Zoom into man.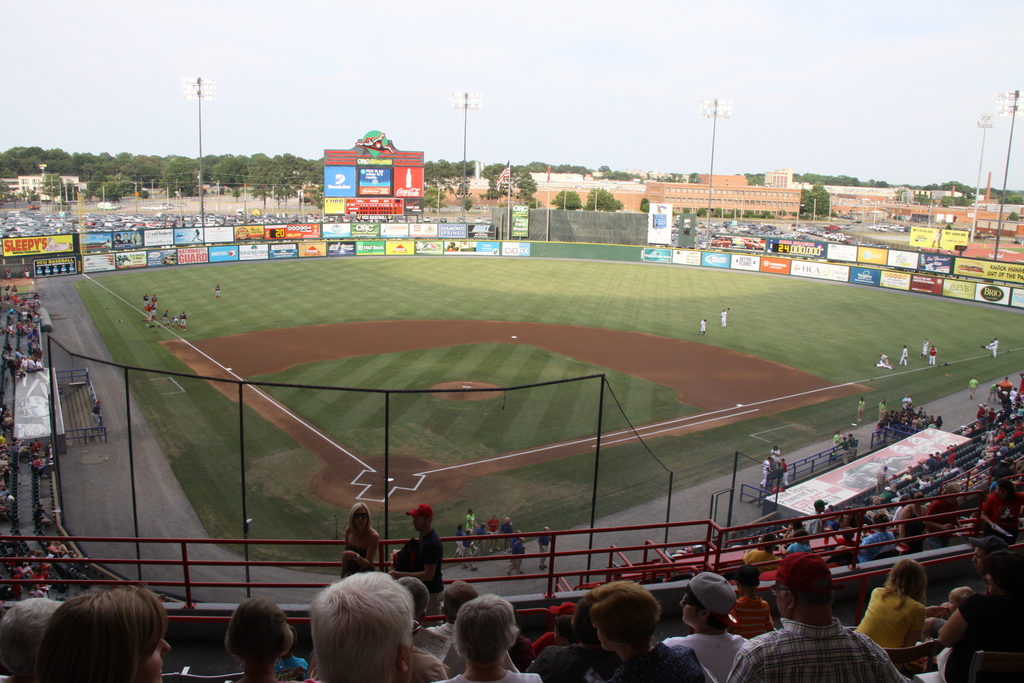
Zoom target: [904,393,915,406].
